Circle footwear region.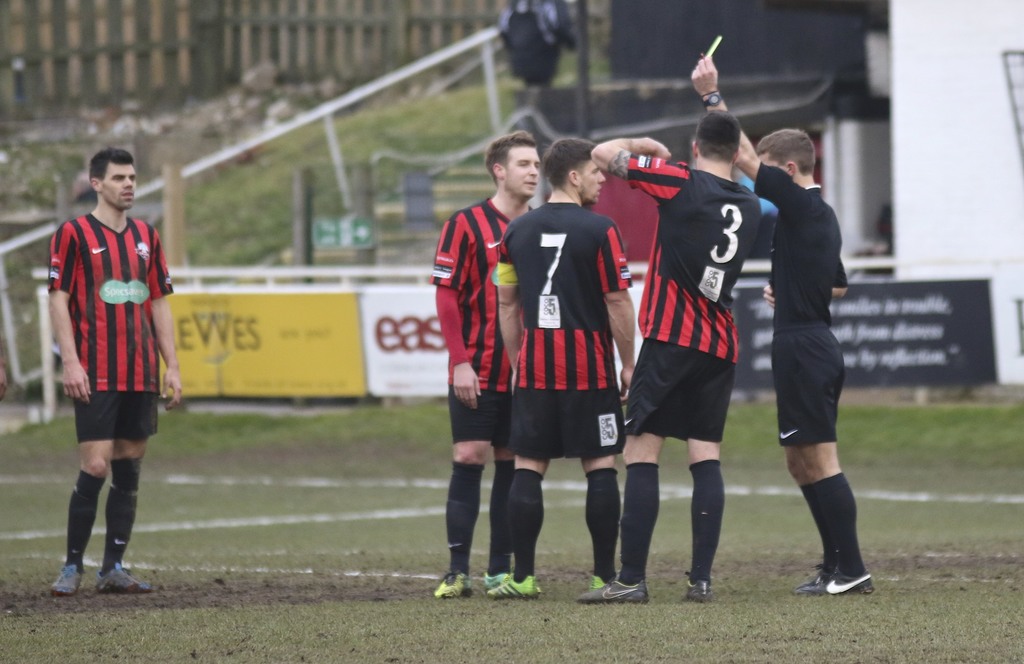
Region: bbox=(812, 544, 875, 607).
